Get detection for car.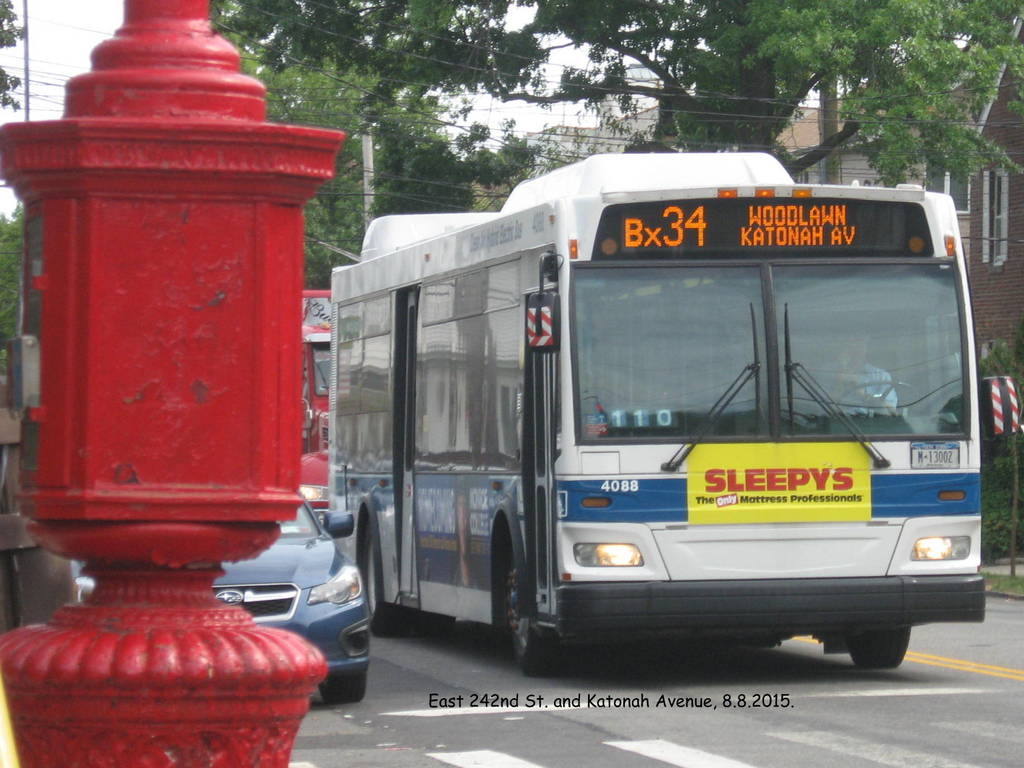
Detection: <region>67, 483, 373, 705</region>.
